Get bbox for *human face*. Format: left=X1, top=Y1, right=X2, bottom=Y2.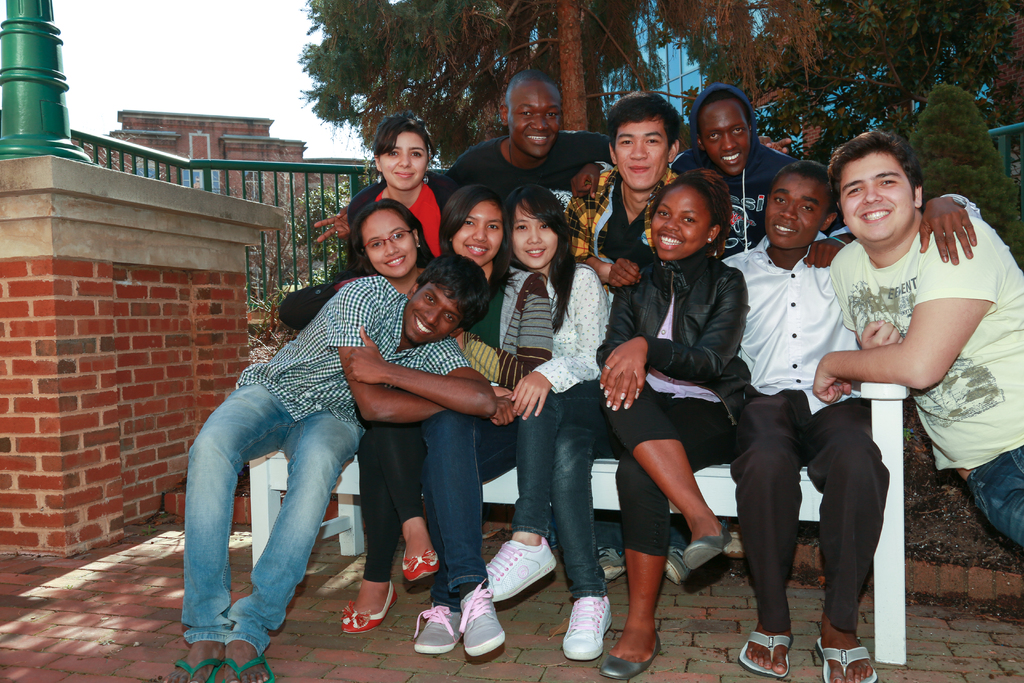
left=381, top=133, right=428, bottom=189.
